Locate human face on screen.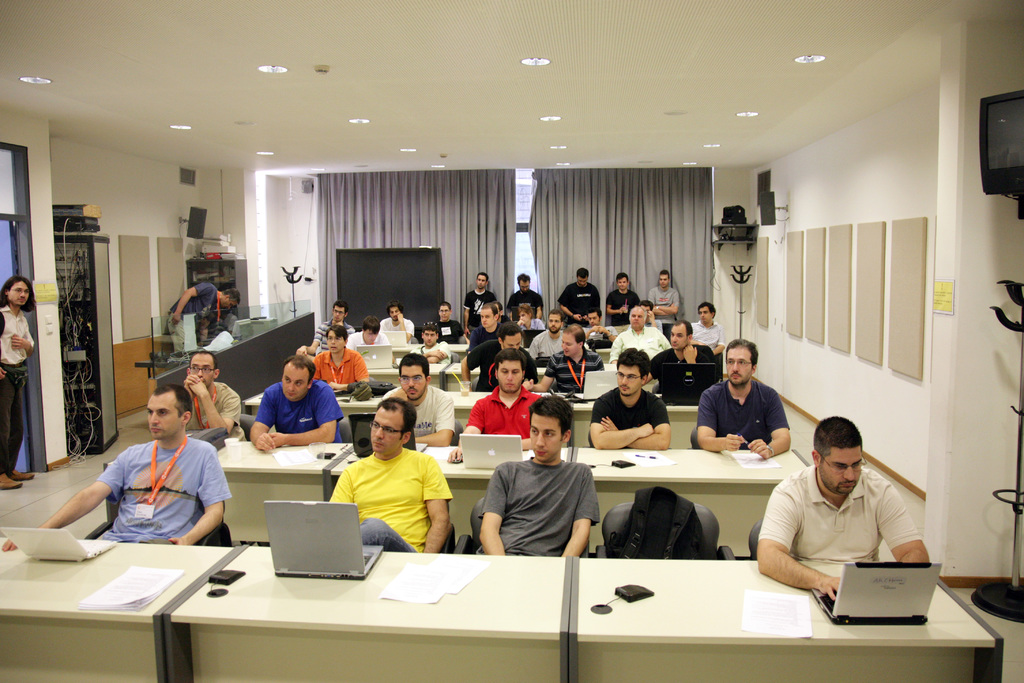
On screen at rect(281, 364, 310, 399).
